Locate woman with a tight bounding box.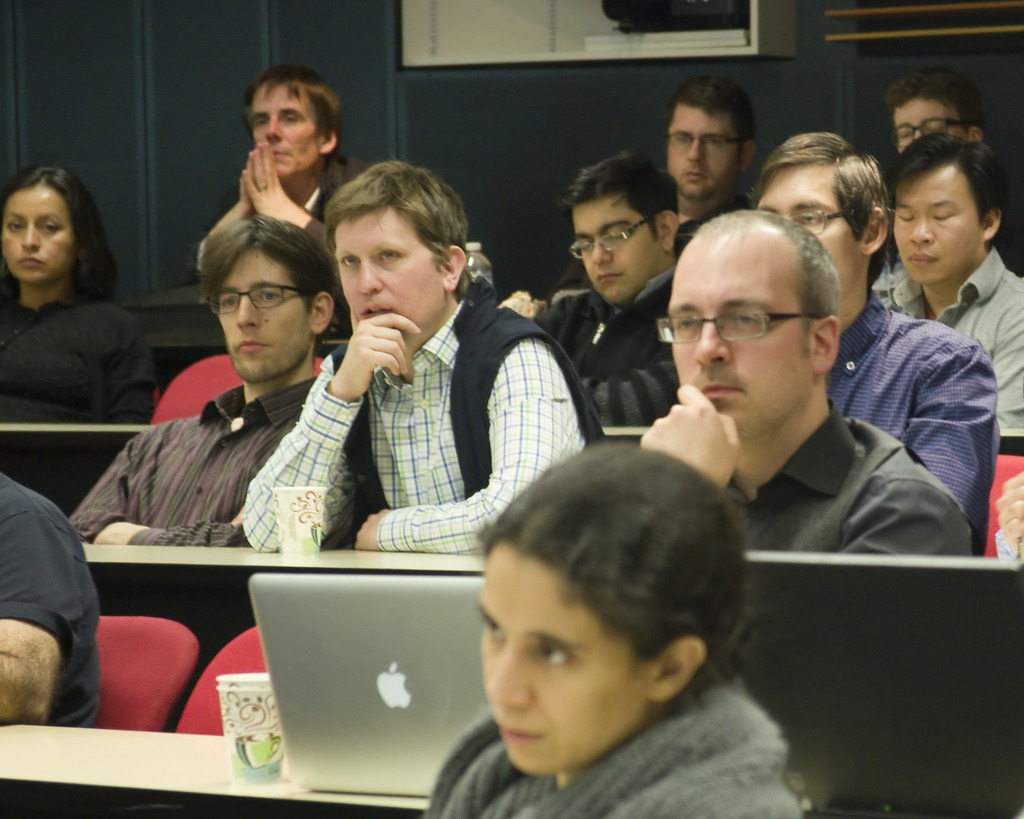
locate(421, 441, 808, 818).
